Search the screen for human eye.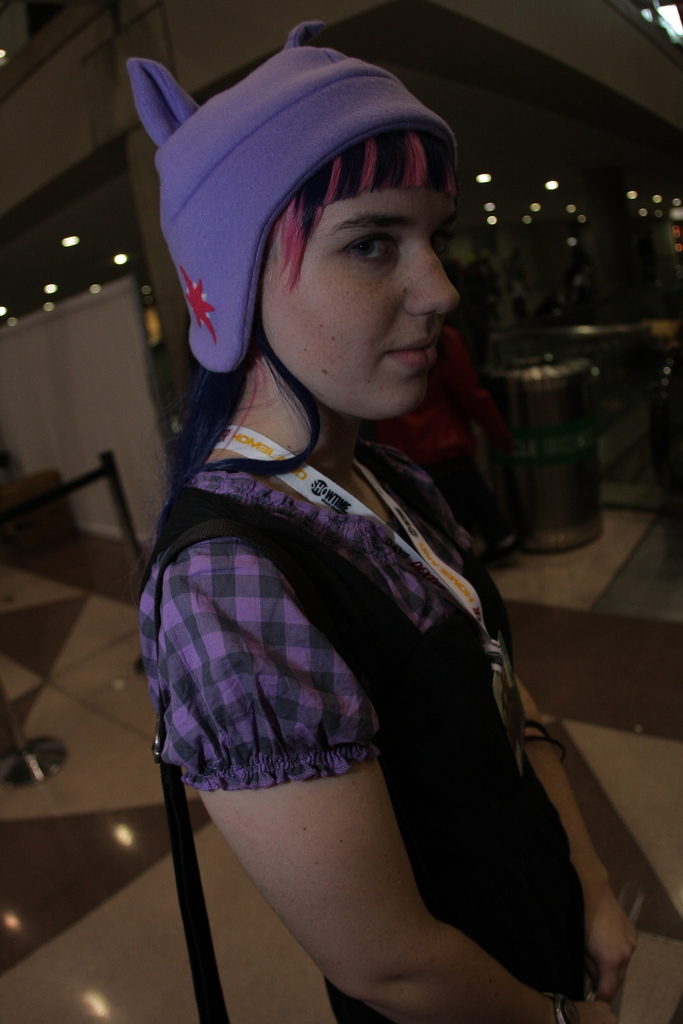
Found at select_region(333, 222, 404, 268).
